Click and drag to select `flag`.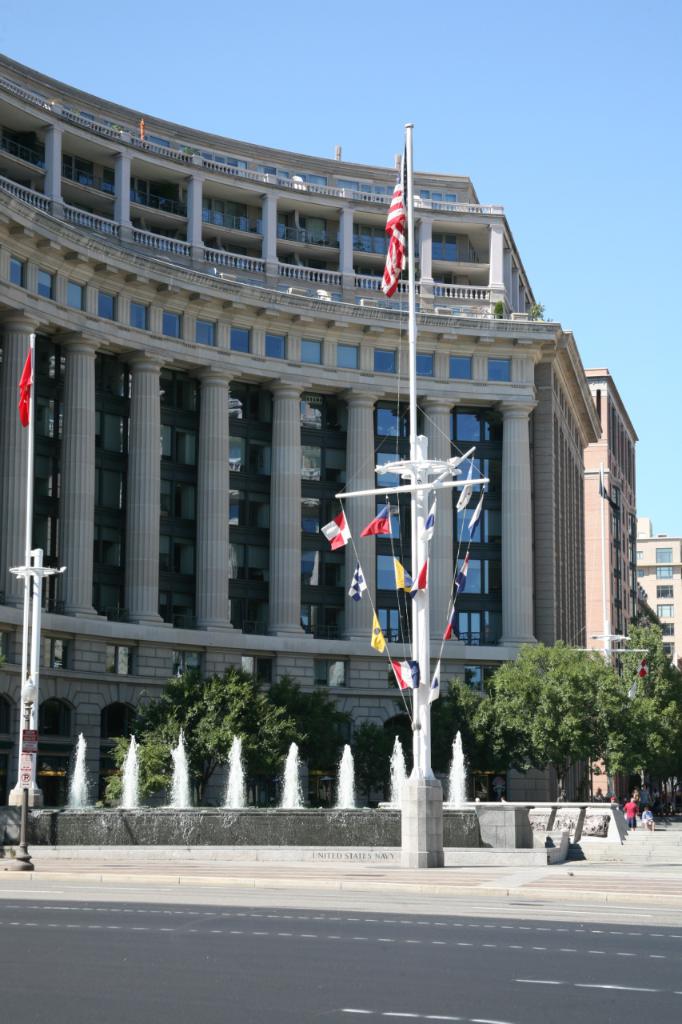
Selection: [415, 562, 433, 591].
